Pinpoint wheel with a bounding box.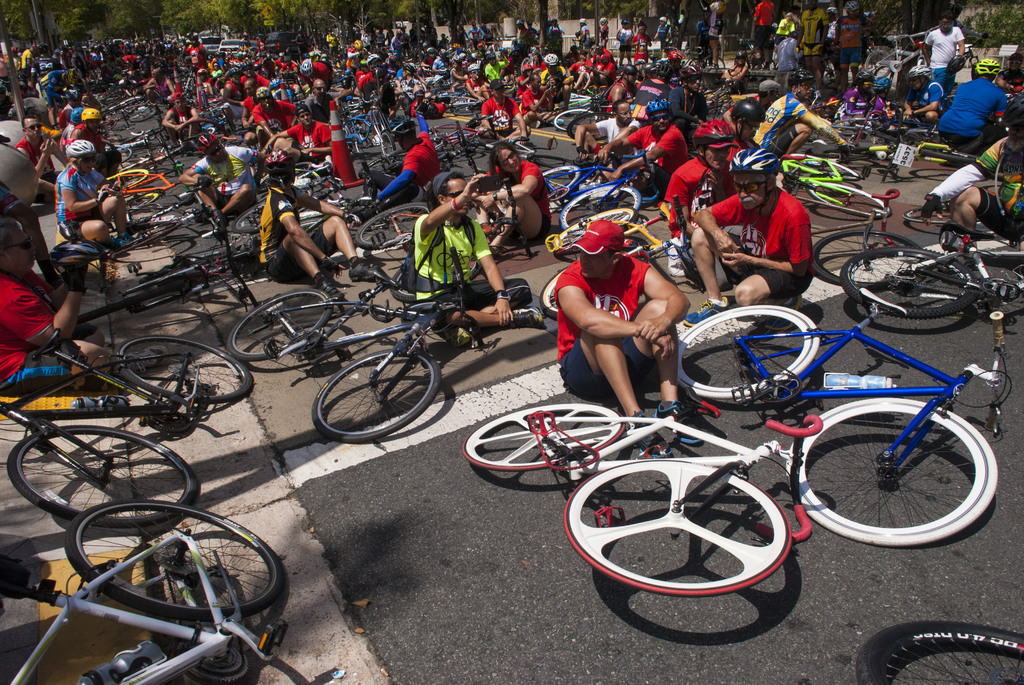
rect(840, 247, 987, 322).
